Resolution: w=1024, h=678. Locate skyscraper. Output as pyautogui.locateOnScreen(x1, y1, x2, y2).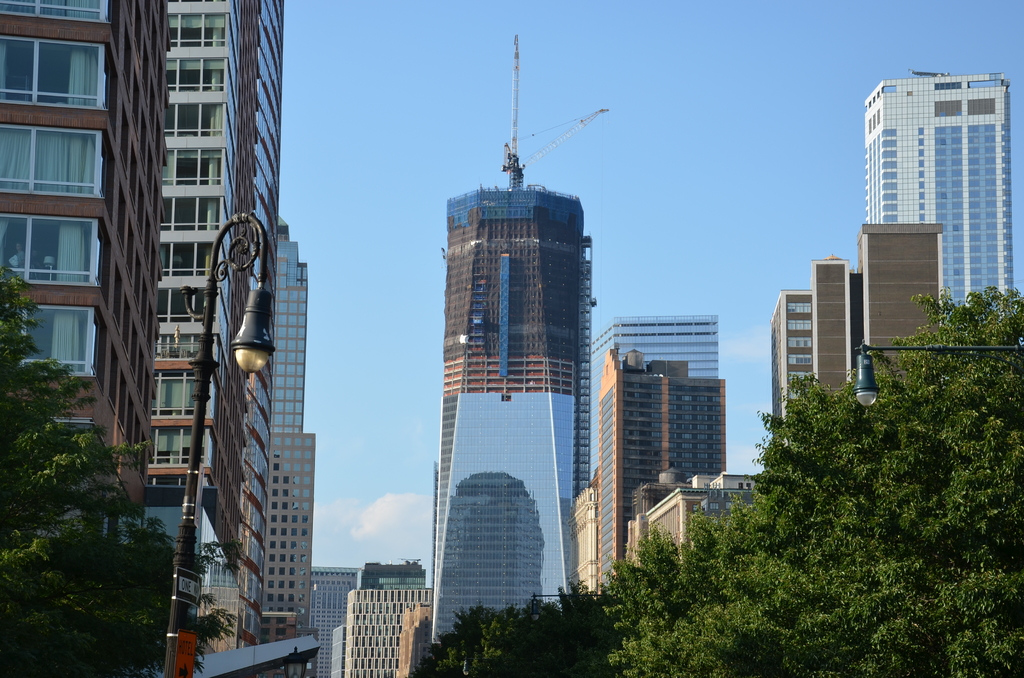
pyautogui.locateOnScreen(0, 0, 171, 528).
